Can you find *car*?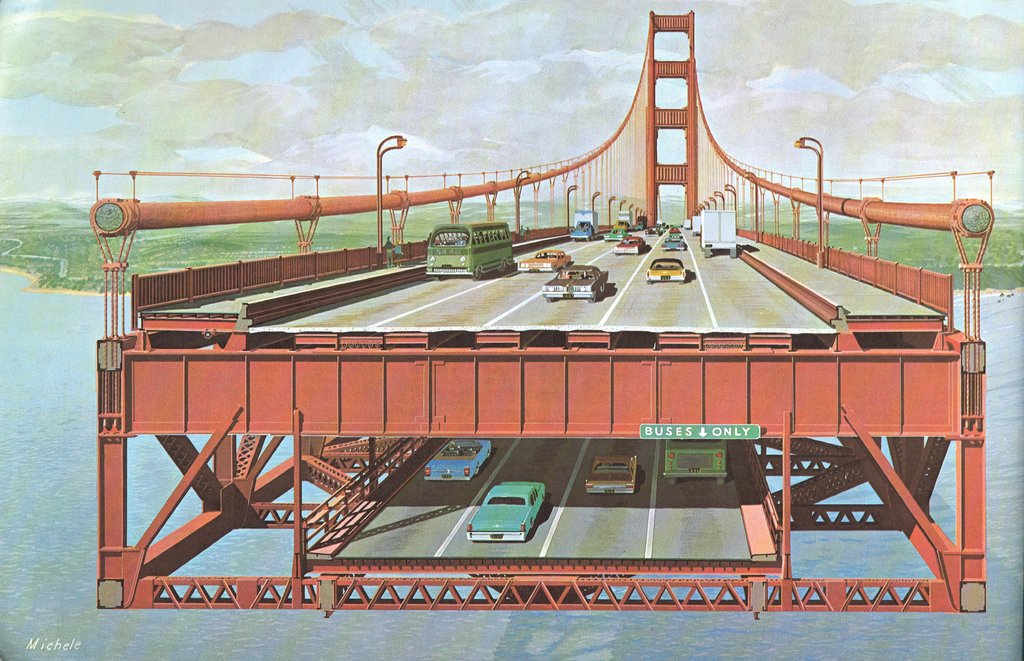
Yes, bounding box: <bbox>611, 236, 648, 259</bbox>.
